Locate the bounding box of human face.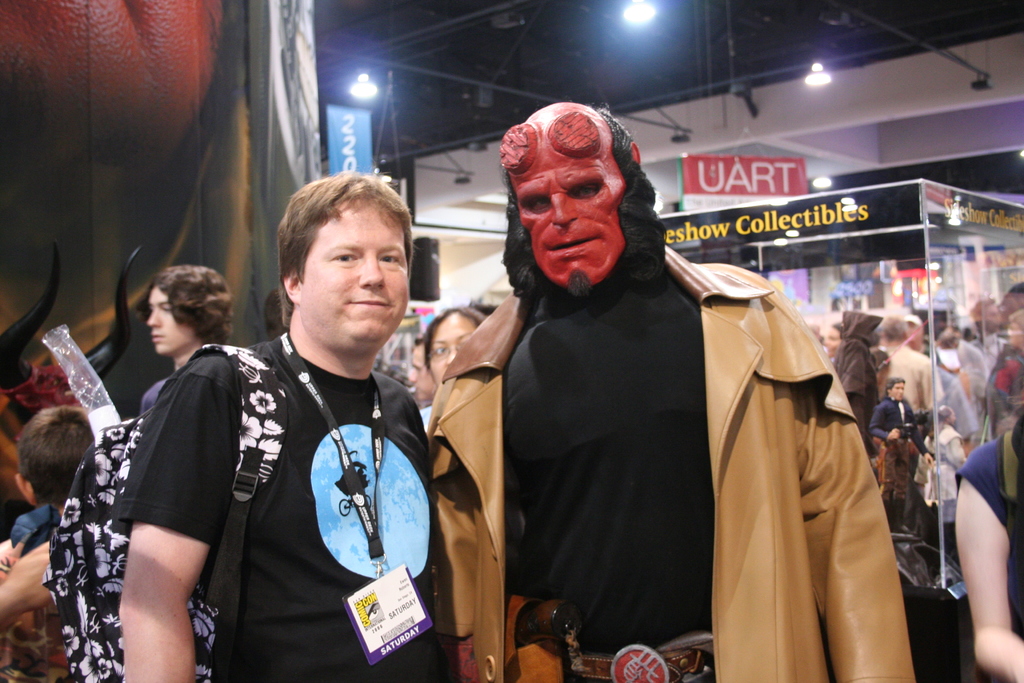
Bounding box: rect(148, 288, 195, 357).
